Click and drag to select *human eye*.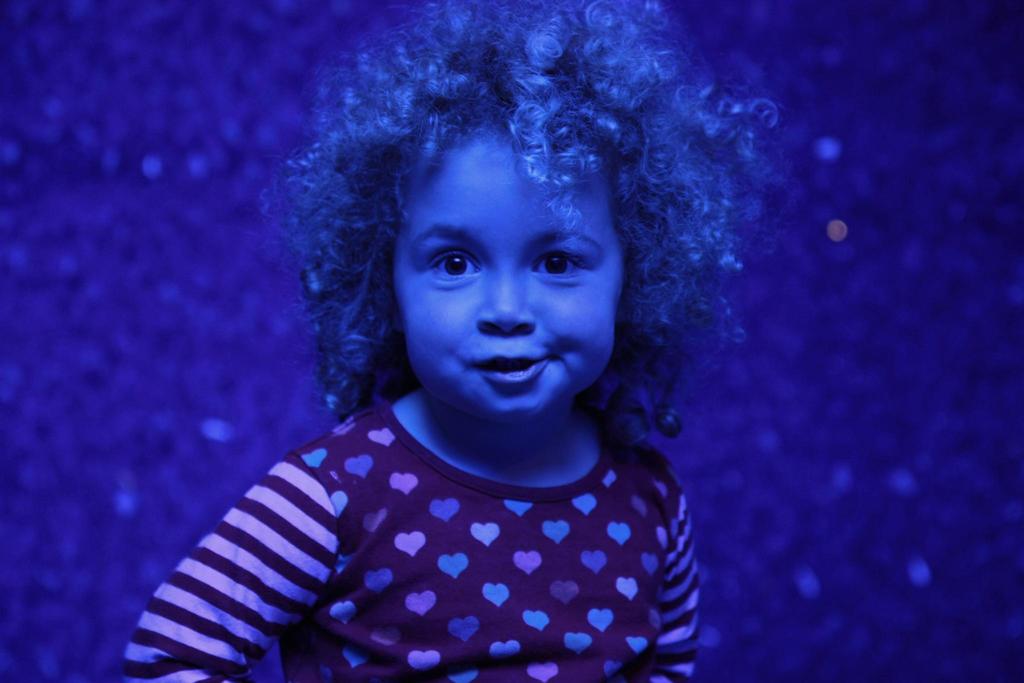
Selection: (x1=424, y1=242, x2=486, y2=284).
